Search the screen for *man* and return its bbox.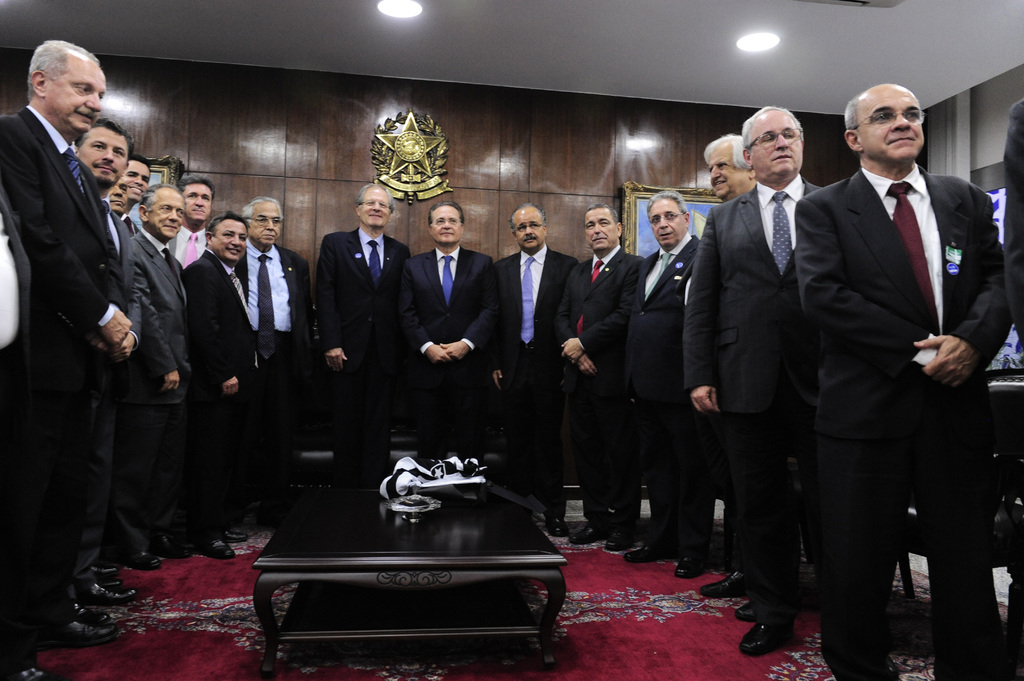
Found: (left=116, top=157, right=150, bottom=205).
